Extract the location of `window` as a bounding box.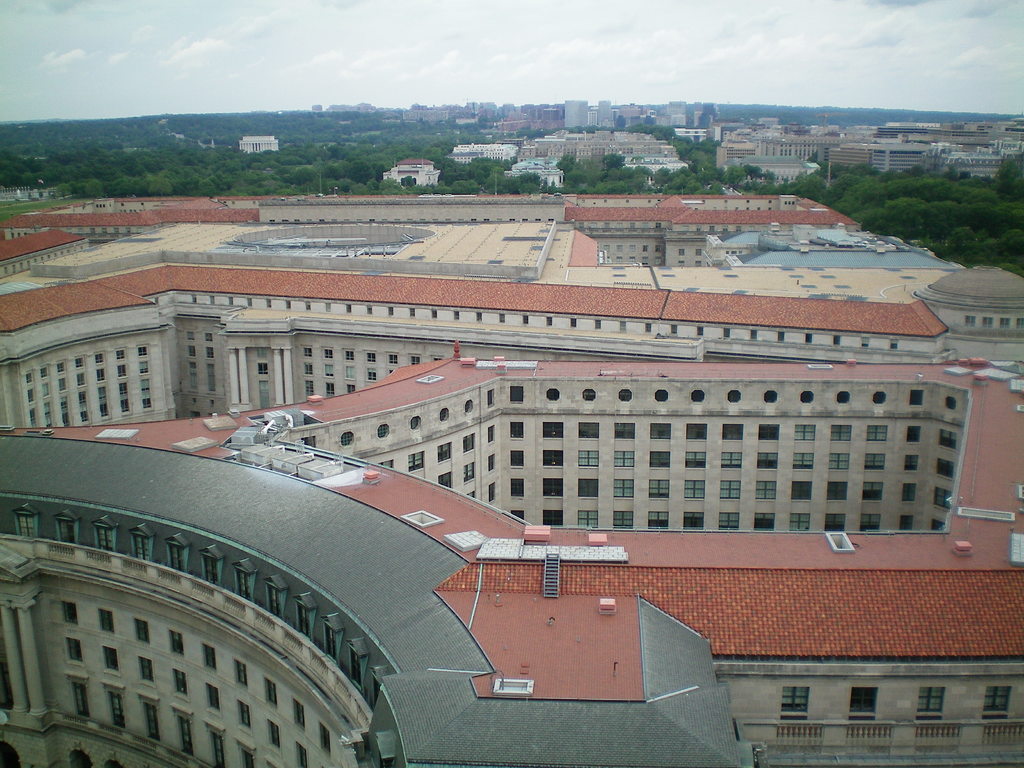
BBox(265, 719, 285, 762).
